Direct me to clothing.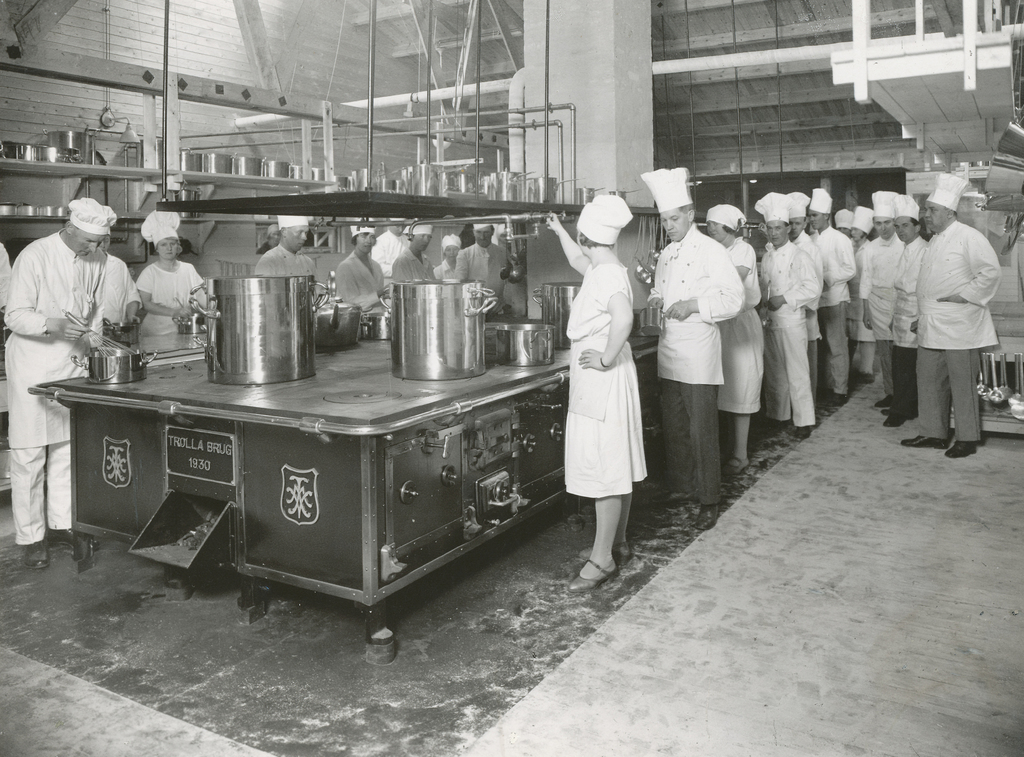
Direction: rect(861, 234, 906, 367).
